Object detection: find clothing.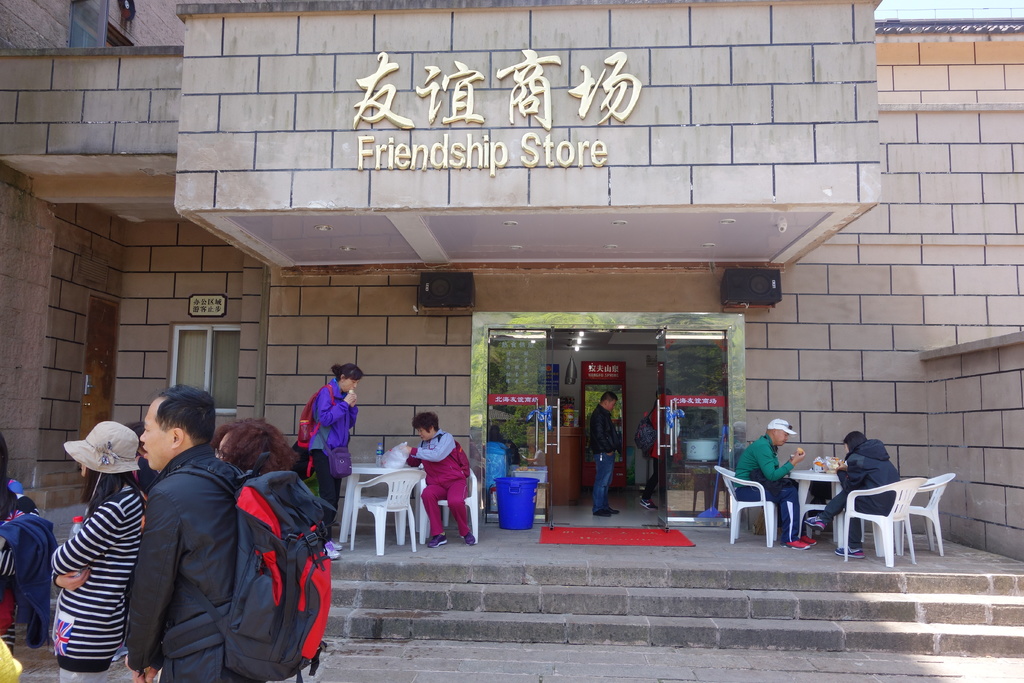
(408, 431, 472, 537).
